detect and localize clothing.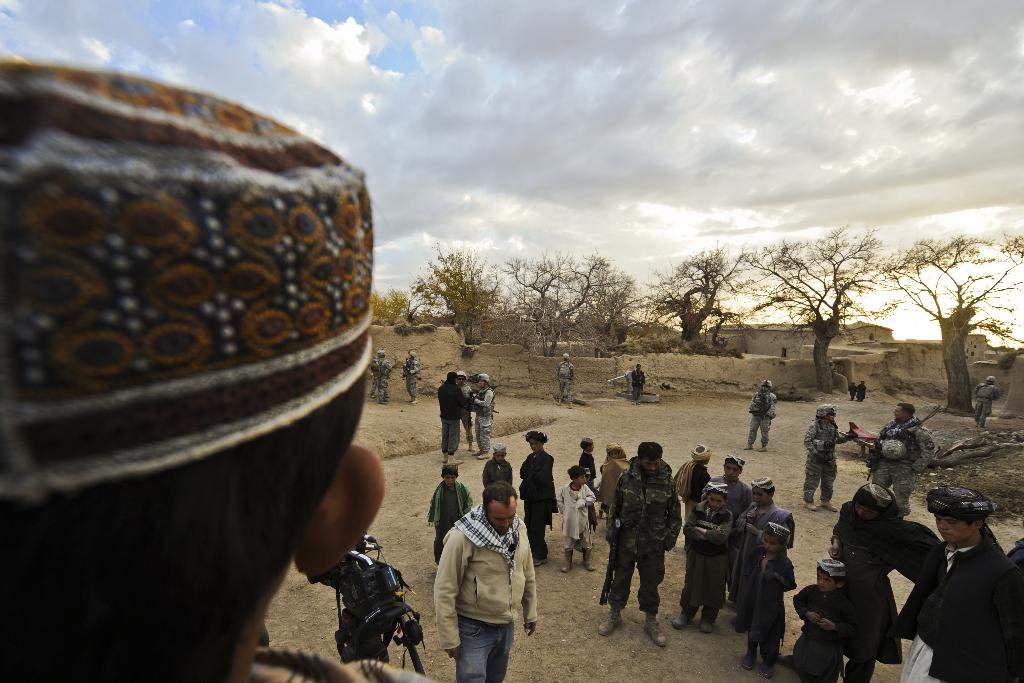
Localized at <region>677, 510, 735, 621</region>.
